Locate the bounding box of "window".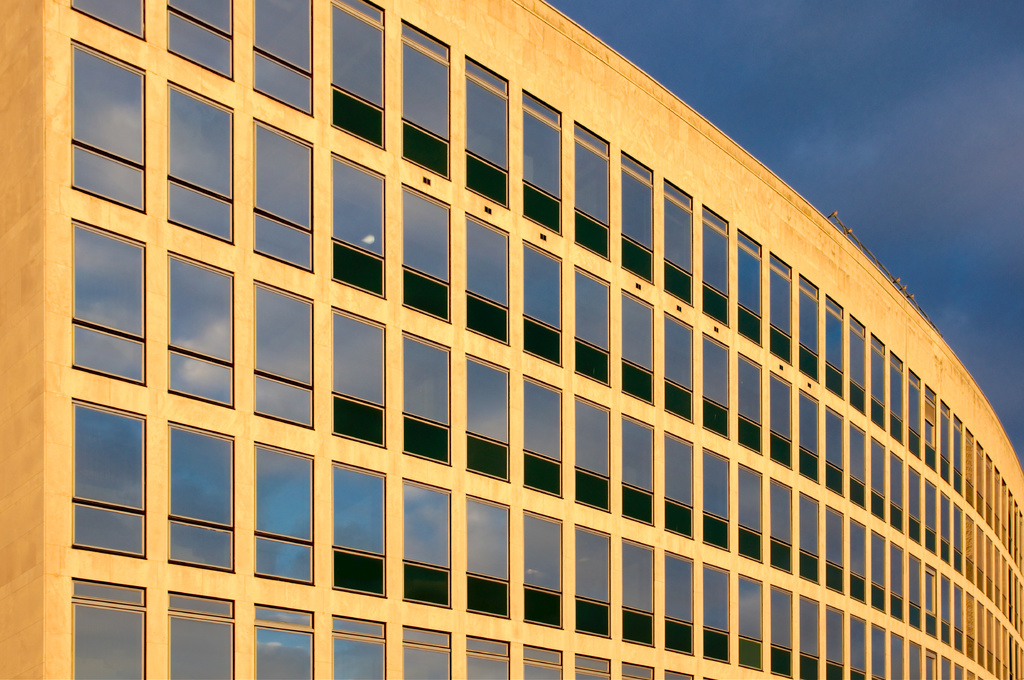
Bounding box: box=[942, 573, 954, 651].
